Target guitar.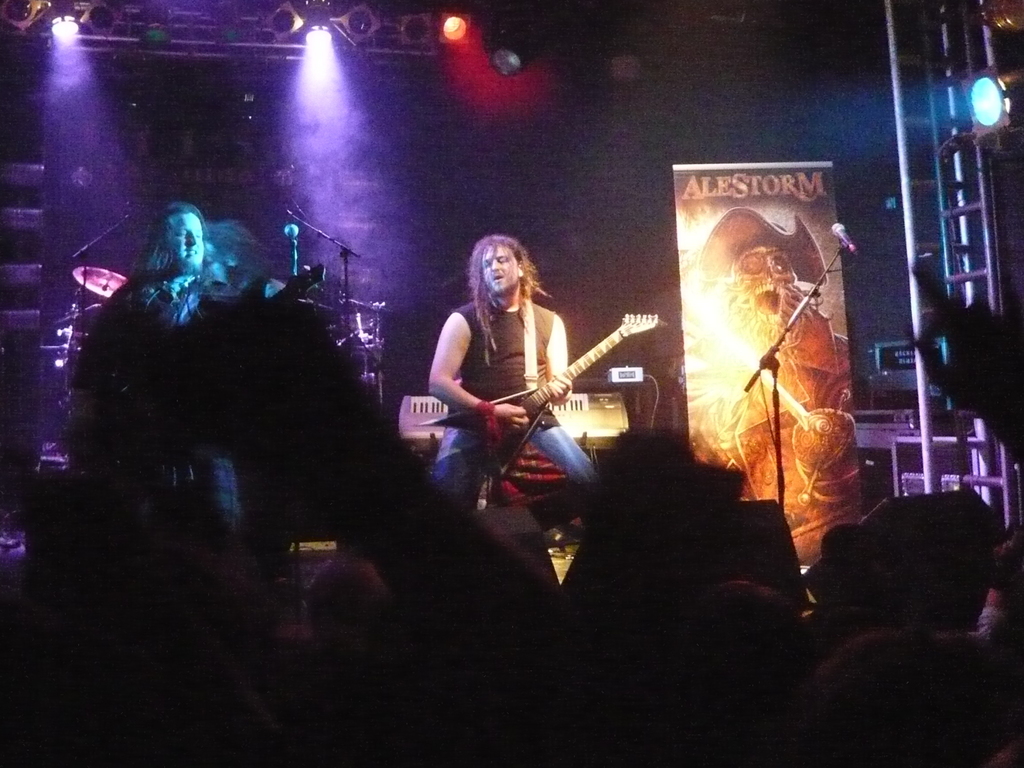
Target region: {"left": 129, "top": 262, "right": 328, "bottom": 412}.
